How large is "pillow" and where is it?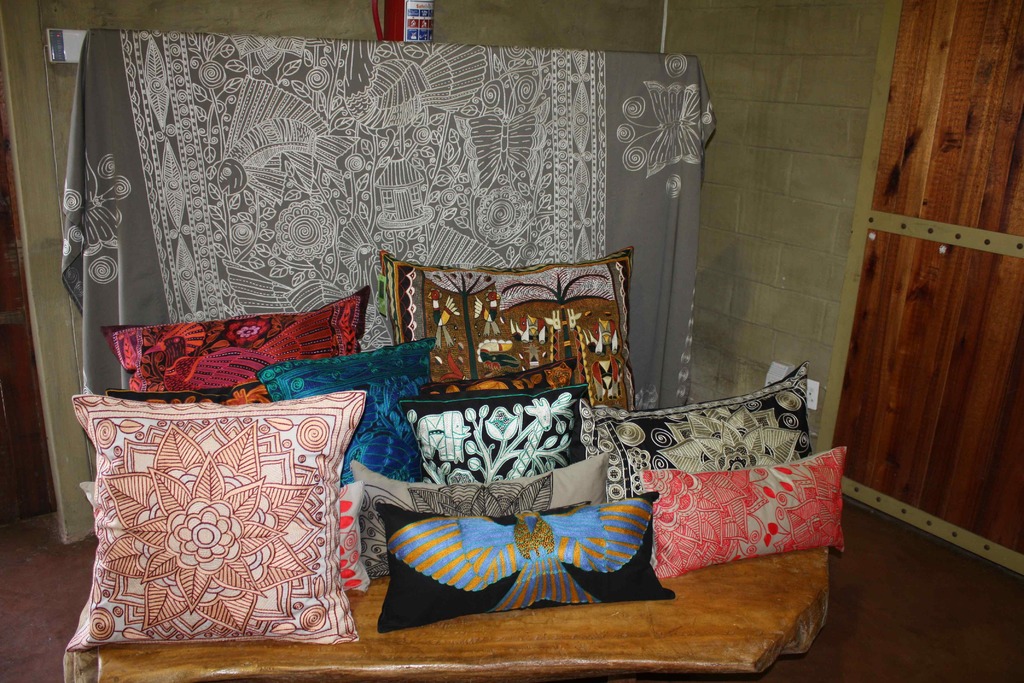
Bounding box: <region>86, 484, 369, 589</region>.
